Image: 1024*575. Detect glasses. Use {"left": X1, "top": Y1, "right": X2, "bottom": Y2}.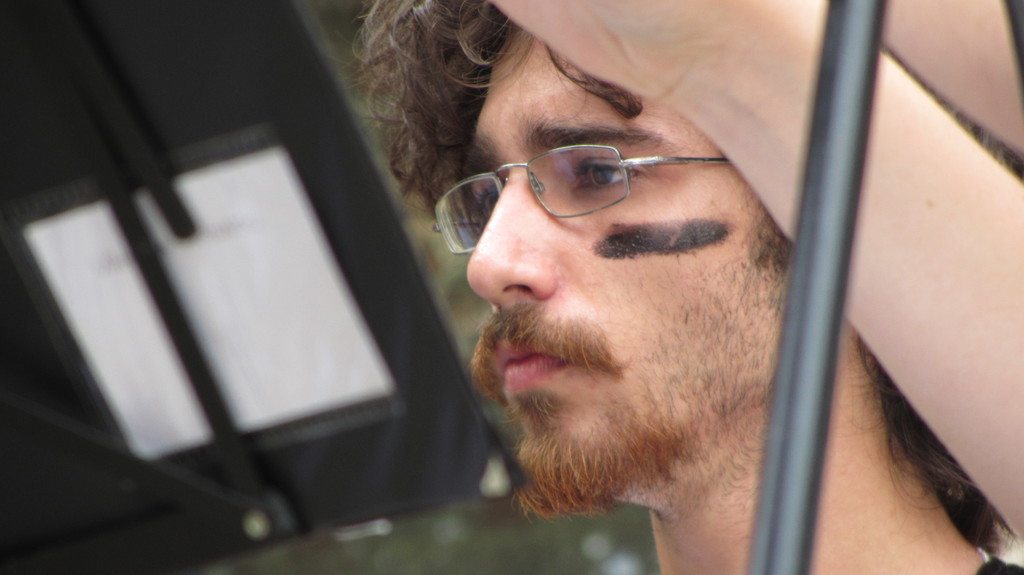
{"left": 428, "top": 146, "right": 727, "bottom": 255}.
